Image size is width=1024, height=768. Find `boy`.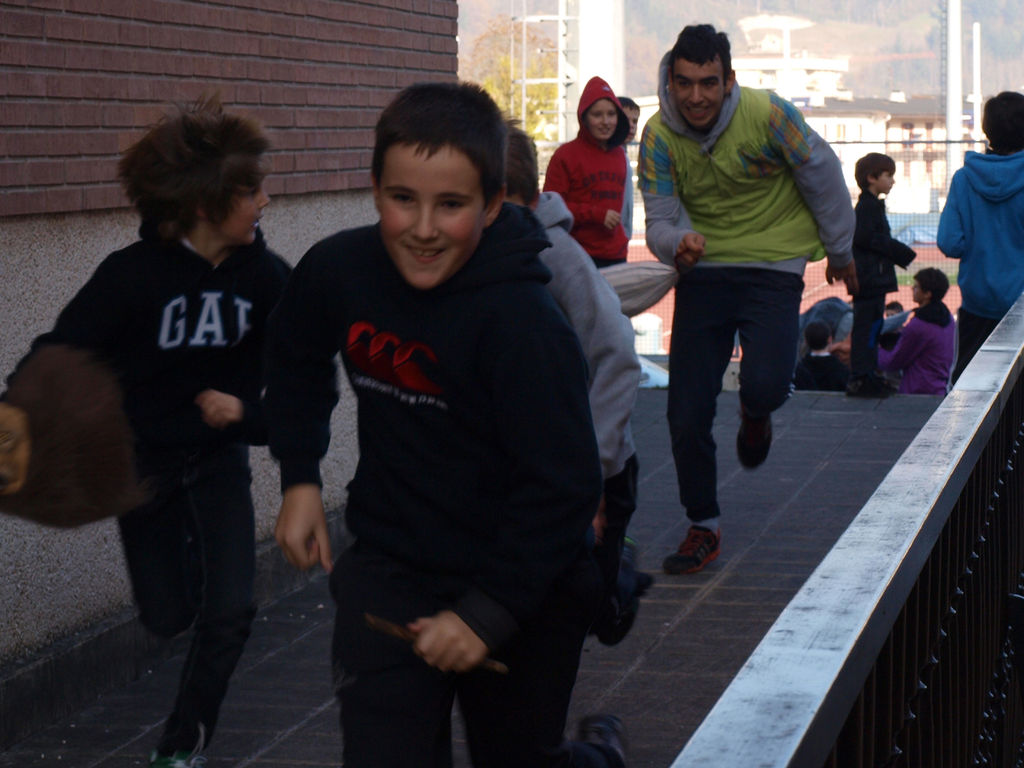
crop(2, 90, 294, 767).
